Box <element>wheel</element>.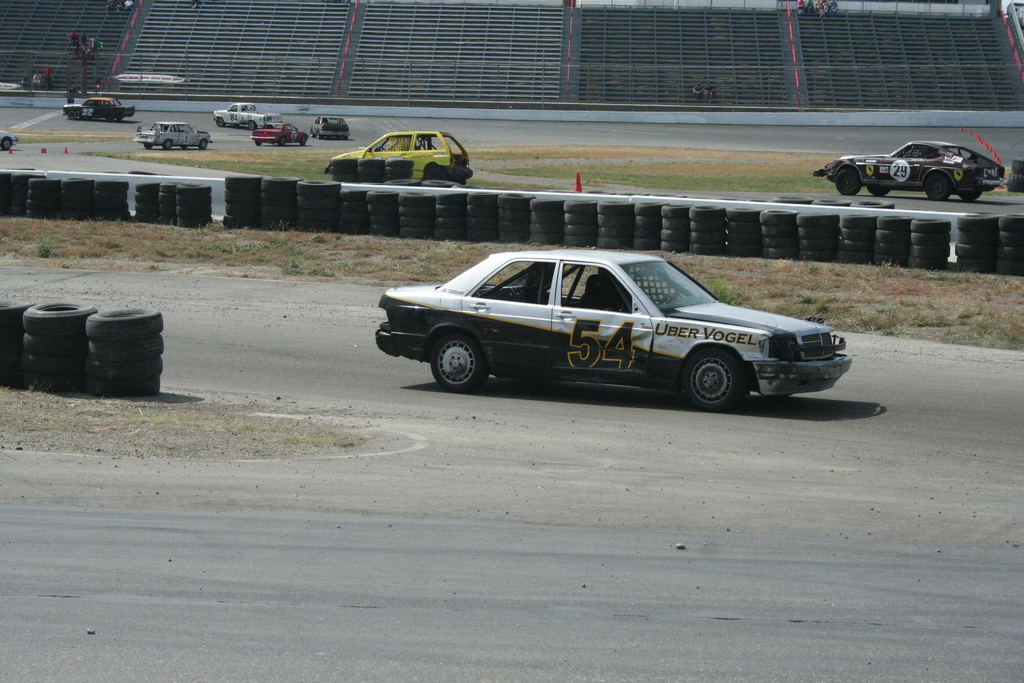
924, 168, 955, 206.
